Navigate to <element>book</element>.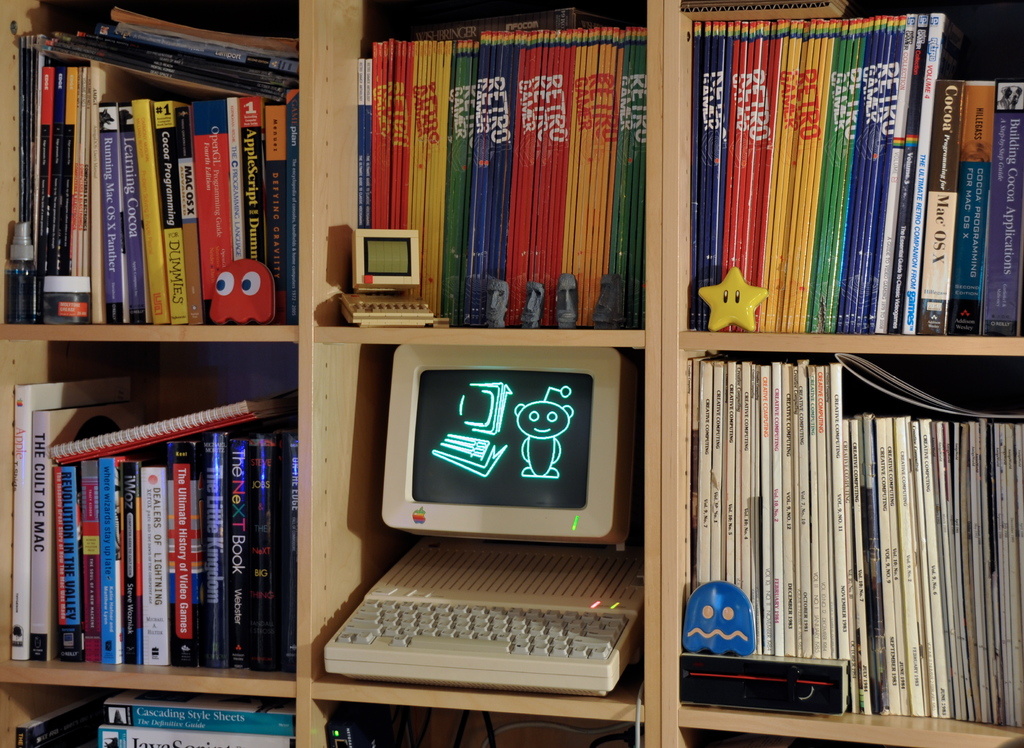
Navigation target: pyautogui.locateOnScreen(104, 694, 298, 733).
